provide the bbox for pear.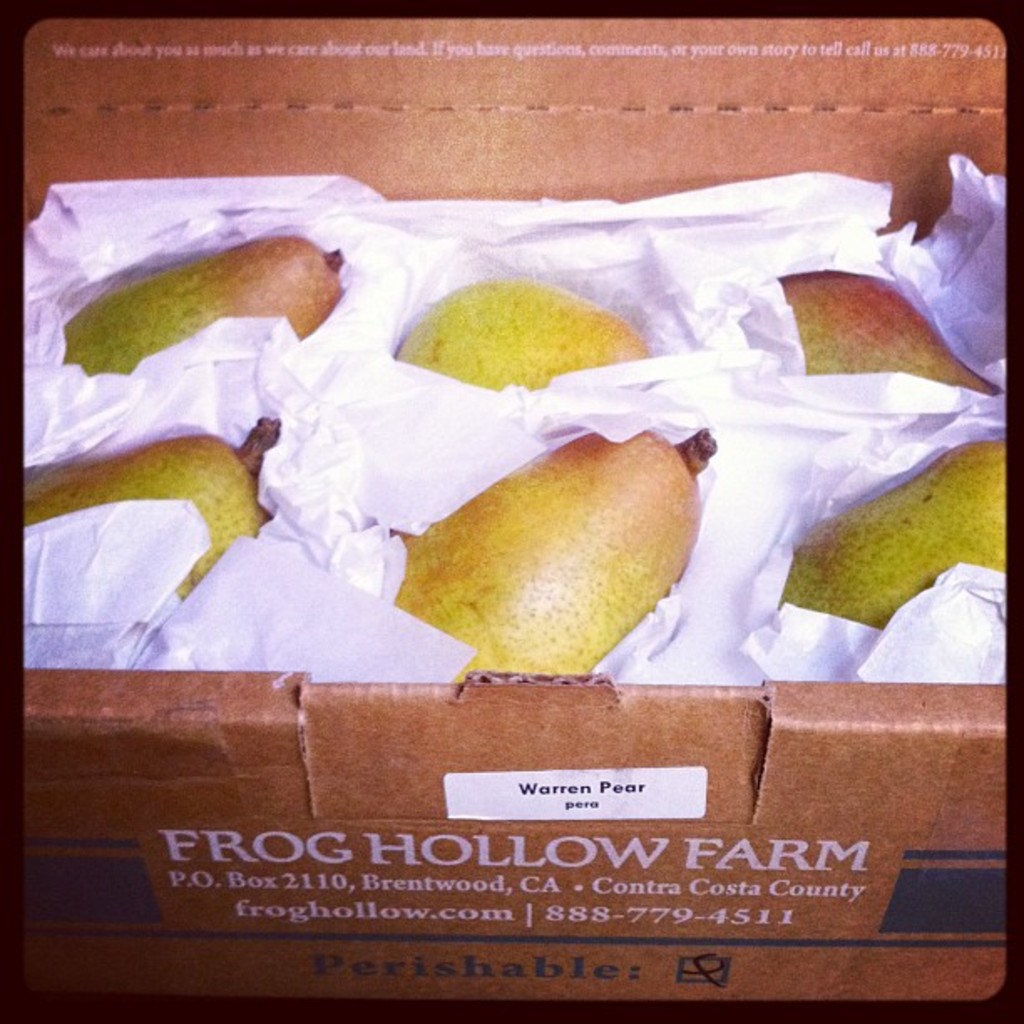
<region>392, 271, 654, 395</region>.
